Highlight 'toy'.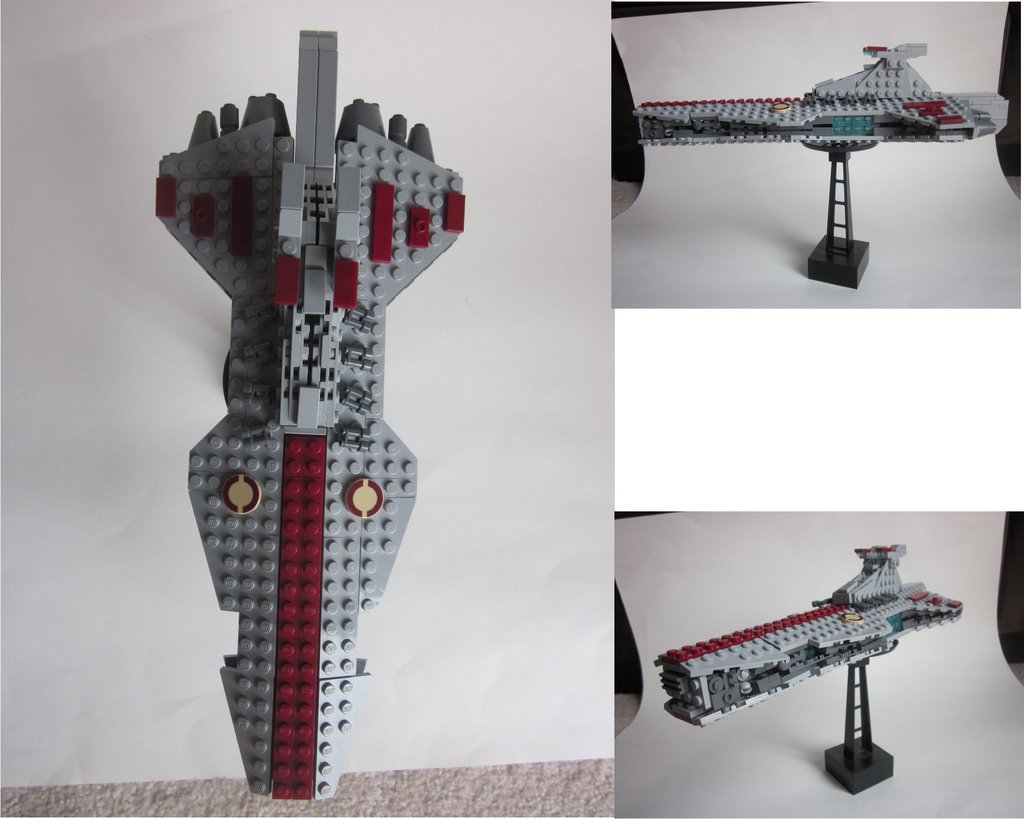
Highlighted region: 134, 31, 471, 816.
